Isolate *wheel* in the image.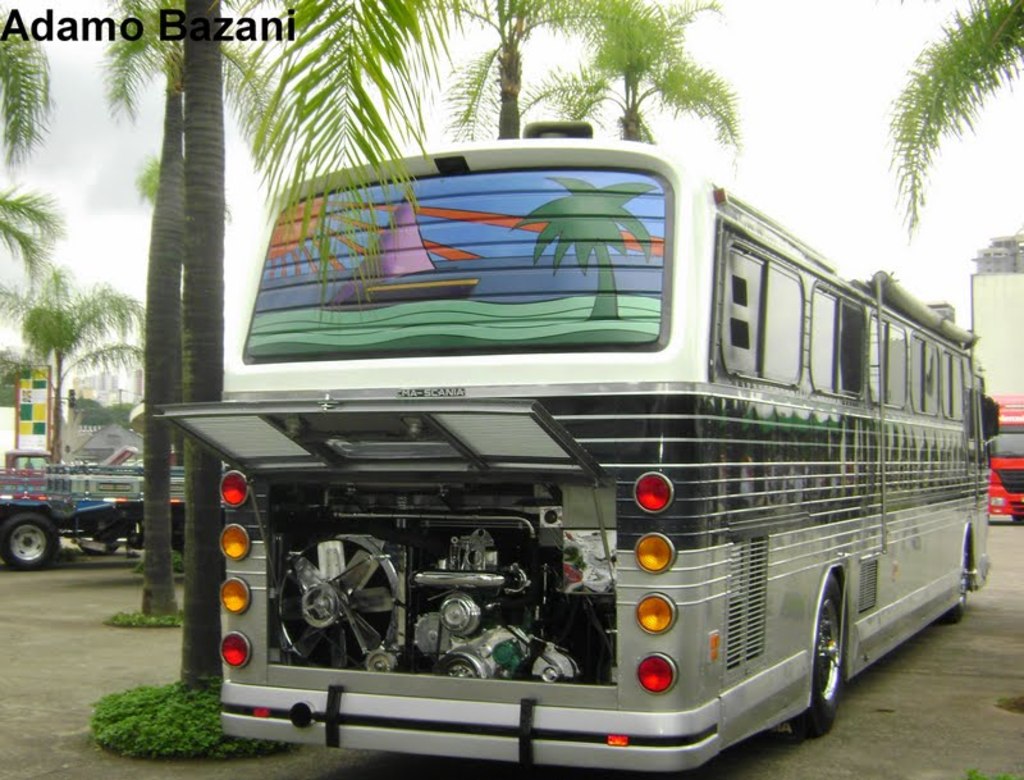
Isolated region: crop(794, 573, 844, 729).
